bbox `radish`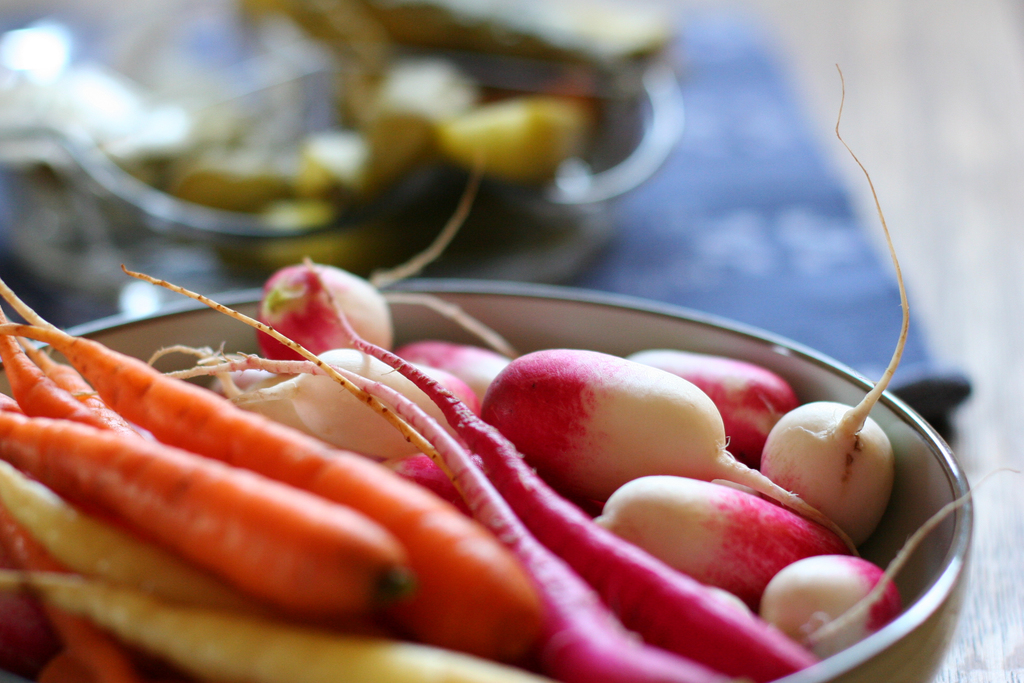
select_region(147, 341, 476, 464)
